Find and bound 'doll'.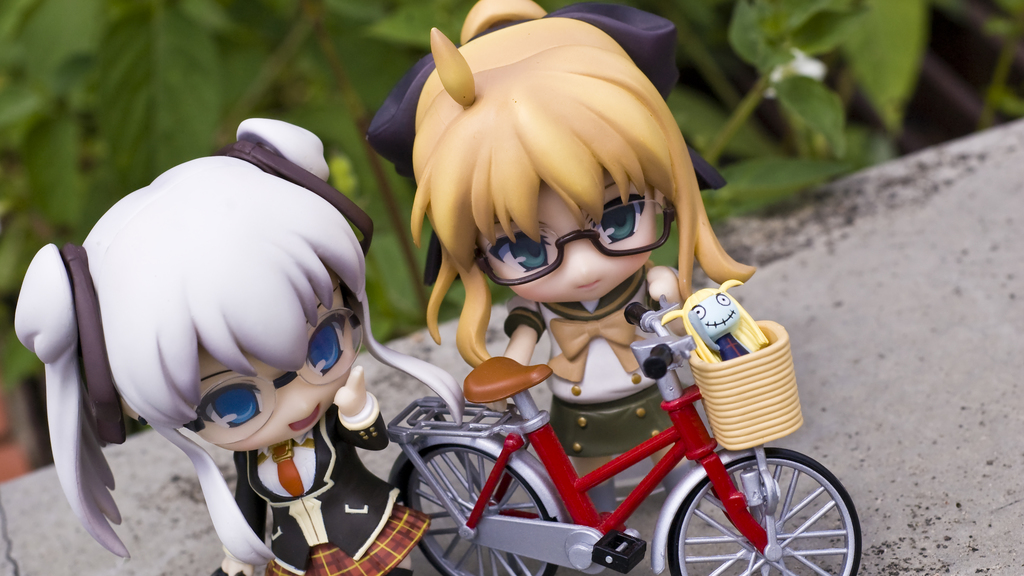
Bound: {"left": 113, "top": 83, "right": 550, "bottom": 575}.
